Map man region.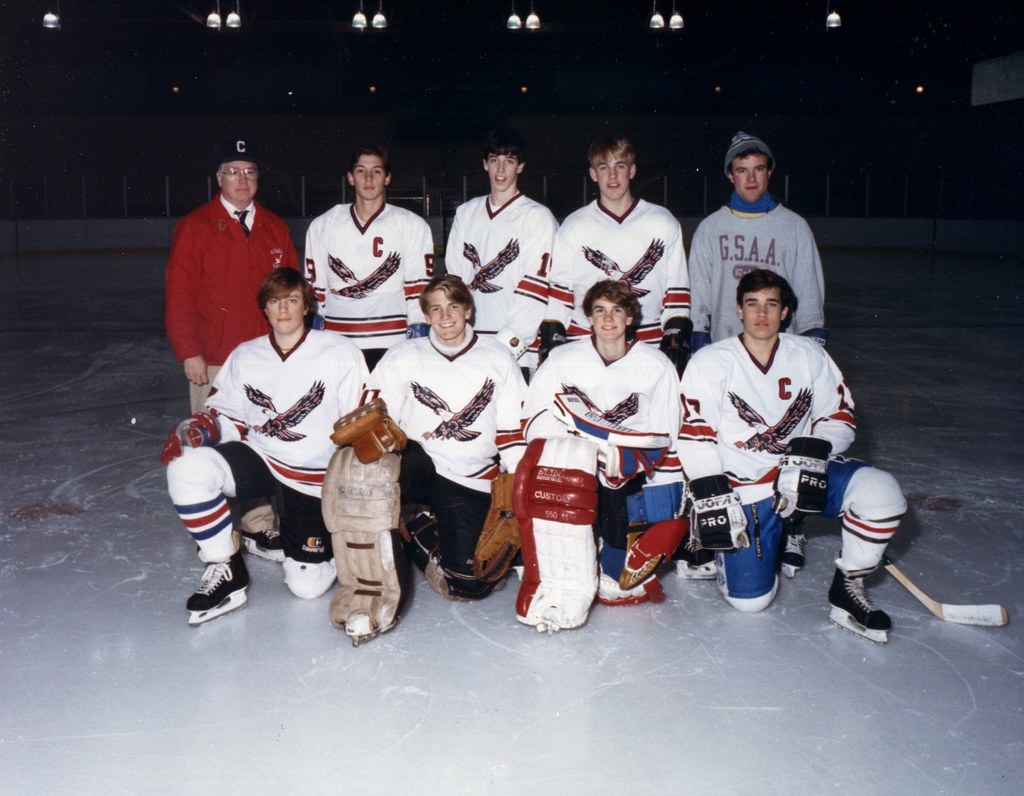
Mapped to left=157, top=266, right=369, bottom=624.
